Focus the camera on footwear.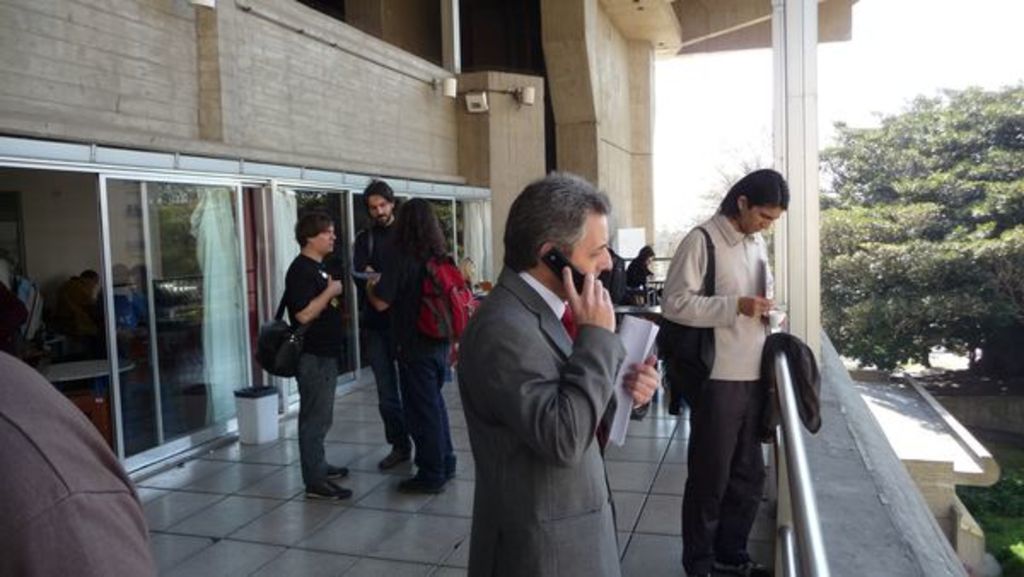
Focus region: <bbox>305, 480, 357, 498</bbox>.
